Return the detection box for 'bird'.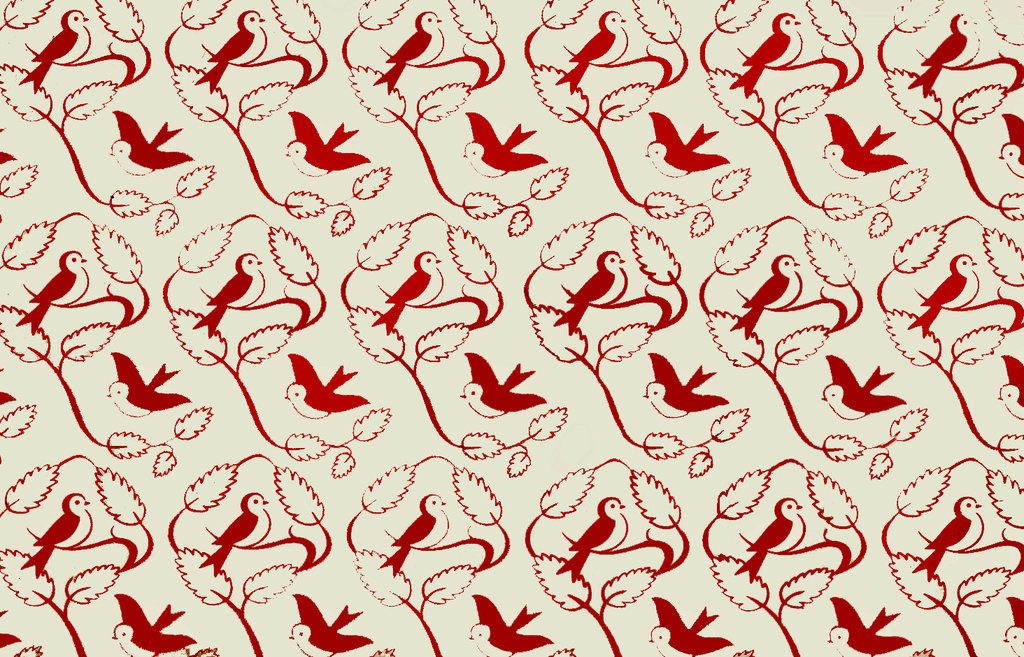
<region>369, 248, 443, 336</region>.
